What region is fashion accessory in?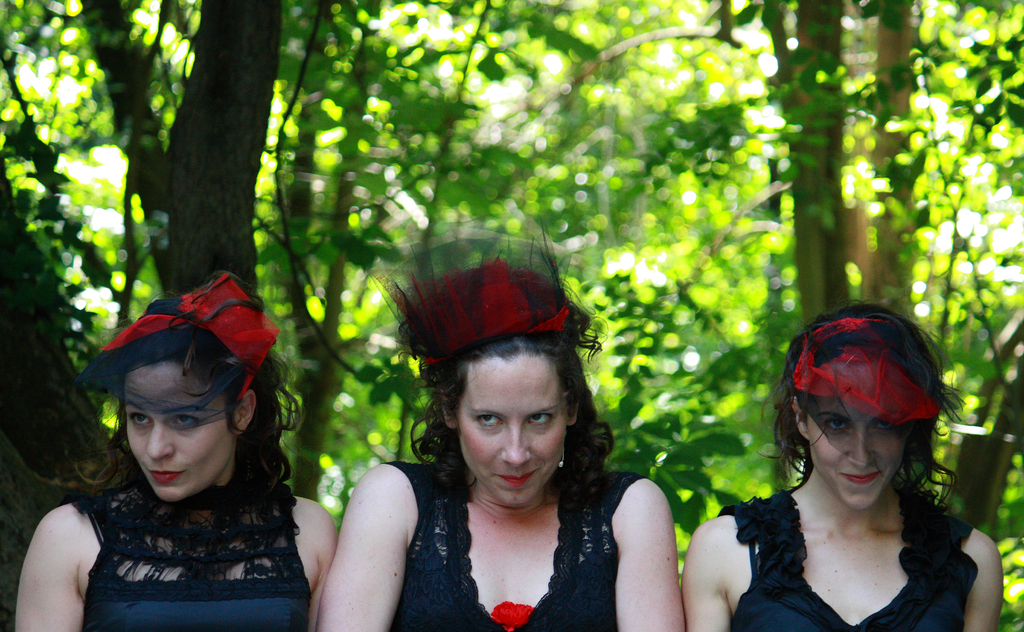
{"x1": 779, "y1": 314, "x2": 942, "y2": 421}.
